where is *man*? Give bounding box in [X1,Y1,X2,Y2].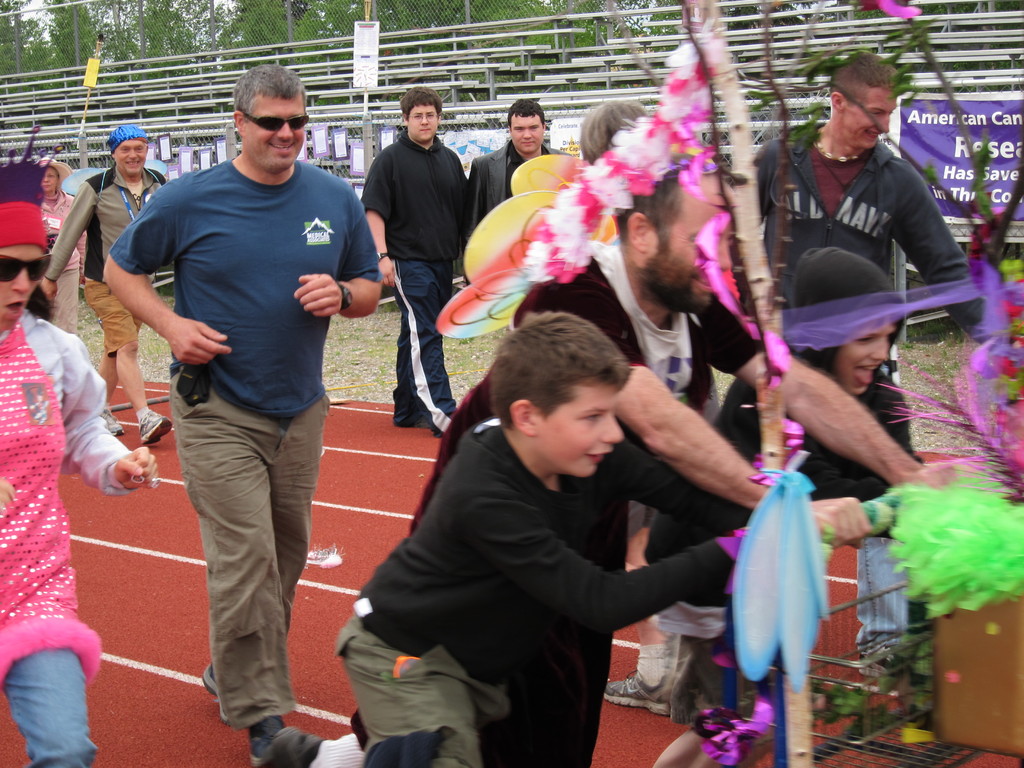
[470,98,556,222].
